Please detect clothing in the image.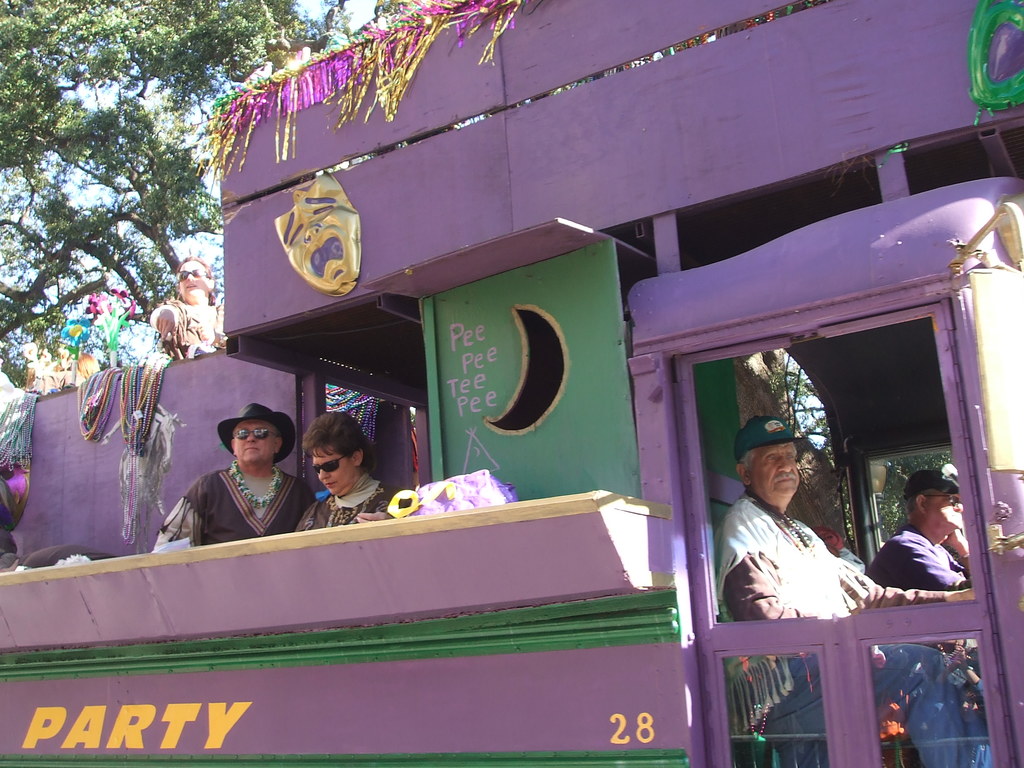
box=[717, 492, 998, 767].
